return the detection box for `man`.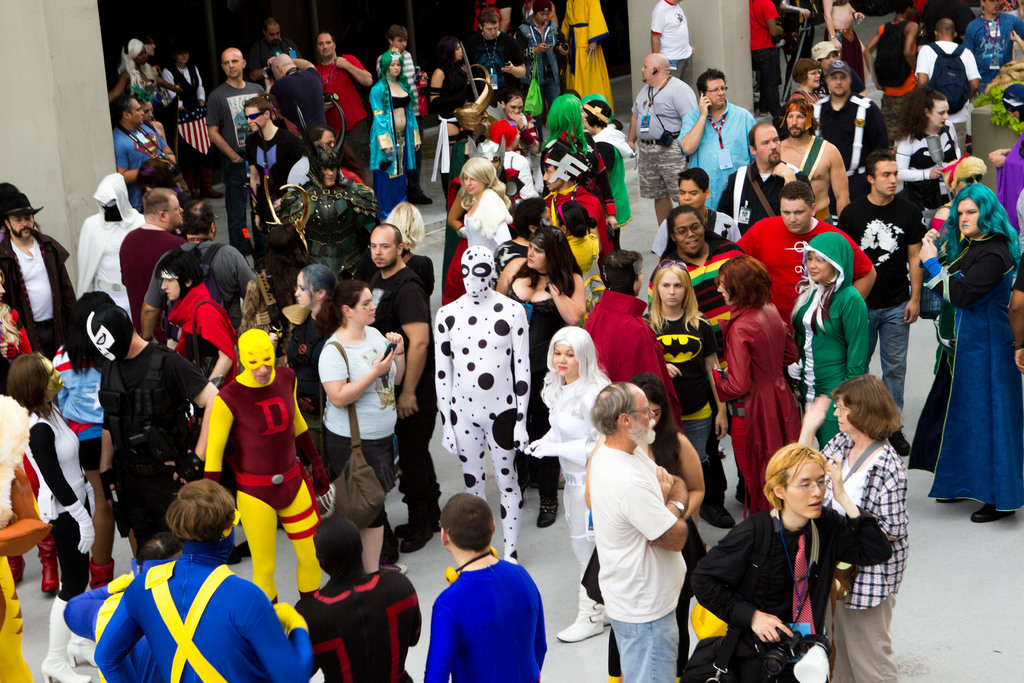
[778, 90, 852, 224].
